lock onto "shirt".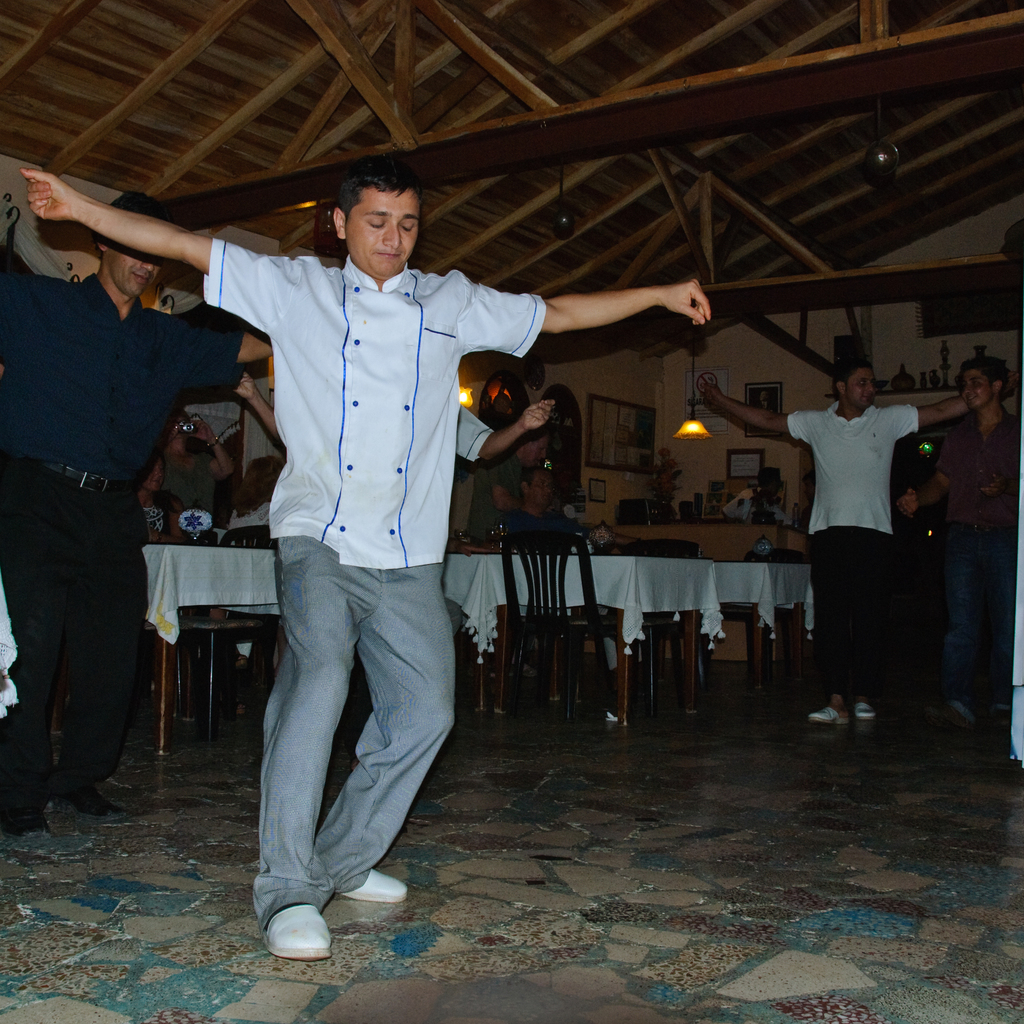
Locked: (x1=4, y1=273, x2=248, y2=493).
